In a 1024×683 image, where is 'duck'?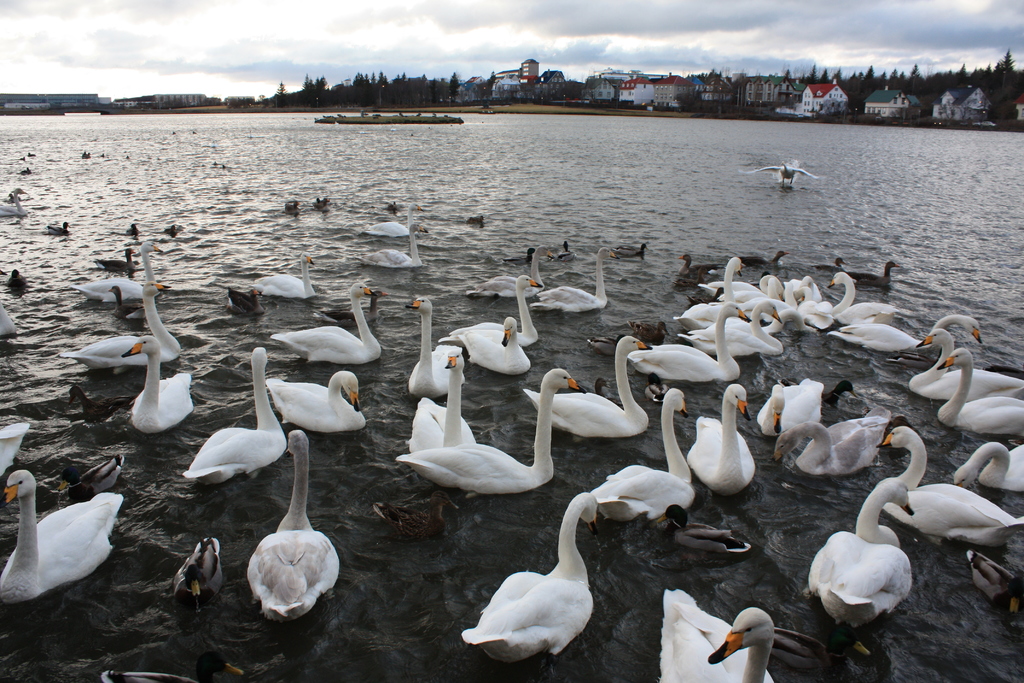
pyautogui.locateOnScreen(526, 332, 655, 446).
